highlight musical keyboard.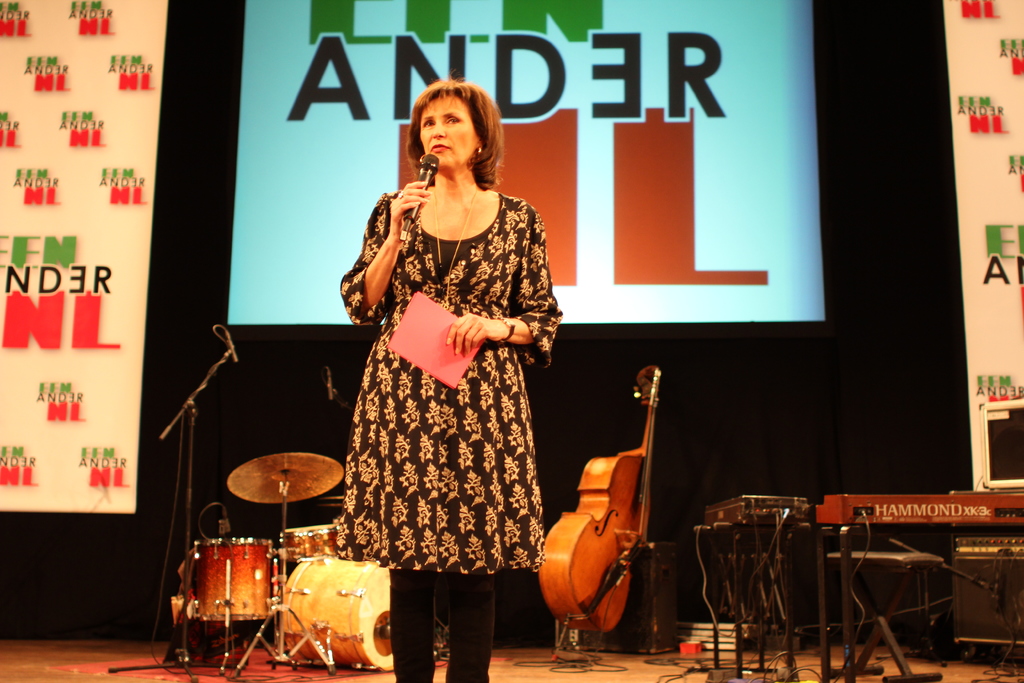
Highlighted region: rect(798, 491, 1023, 532).
